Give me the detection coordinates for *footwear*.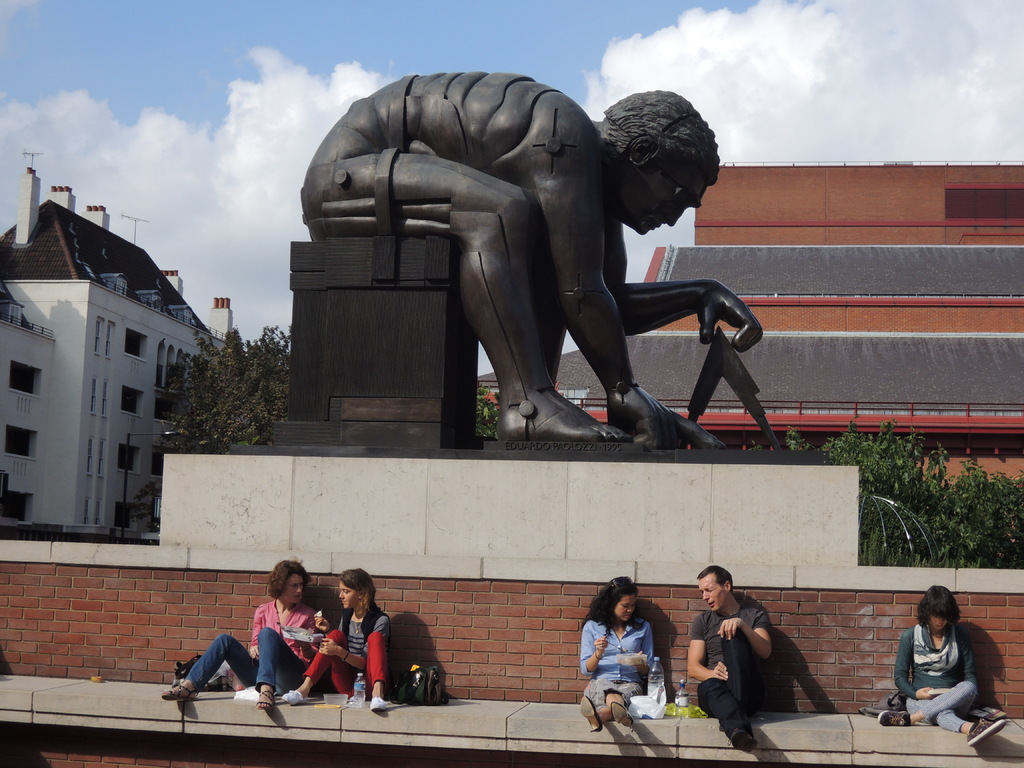
detection(367, 692, 391, 713).
